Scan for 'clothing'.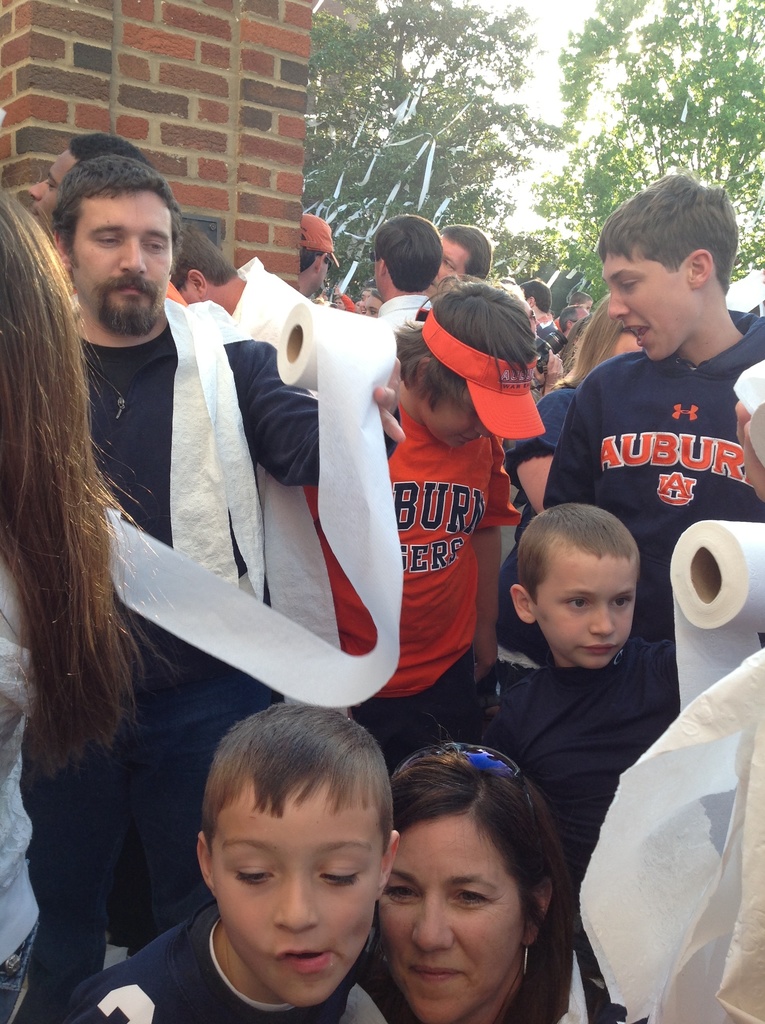
Scan result: [561,319,755,586].
